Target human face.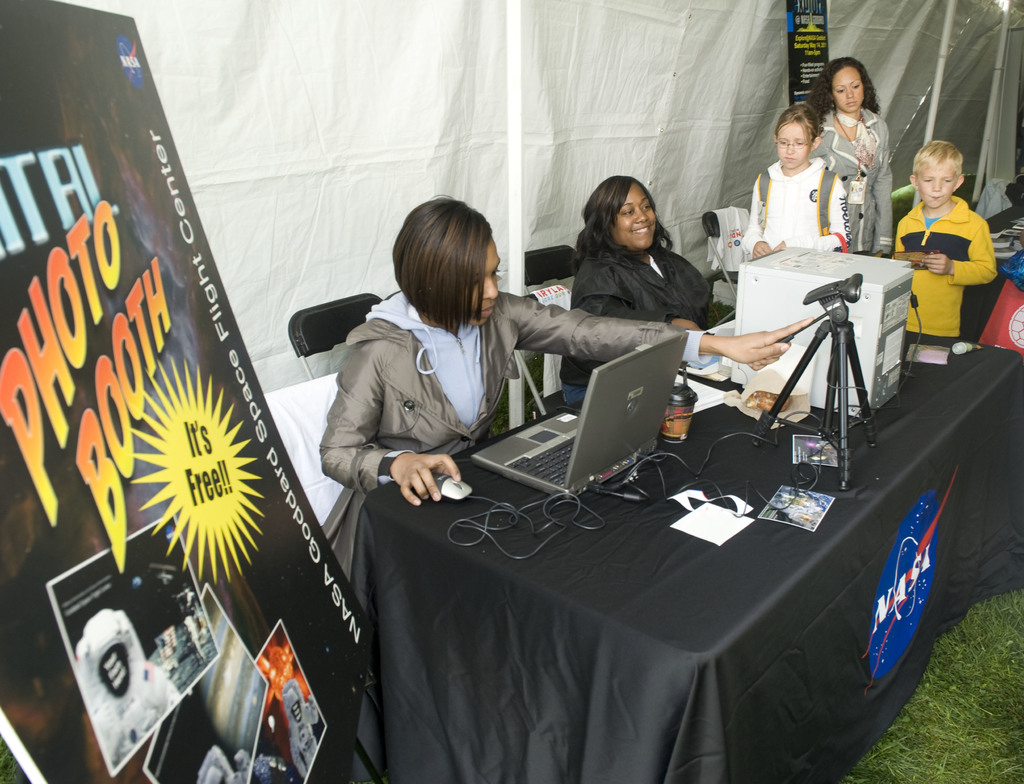
Target region: Rect(466, 236, 505, 325).
